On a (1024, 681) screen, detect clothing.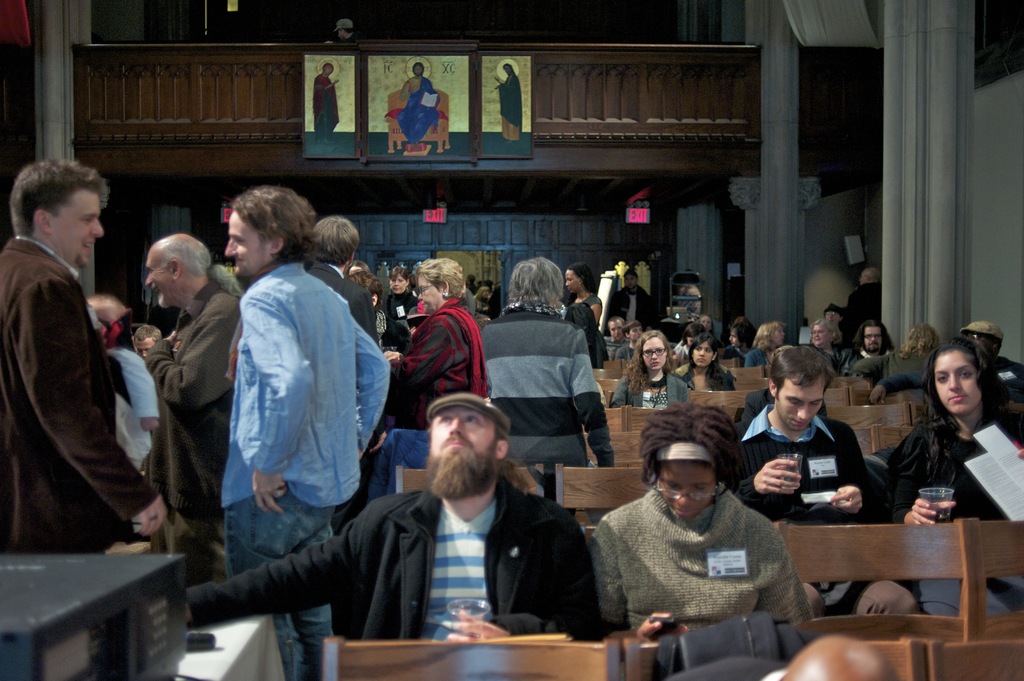
x1=675, y1=338, x2=689, y2=364.
